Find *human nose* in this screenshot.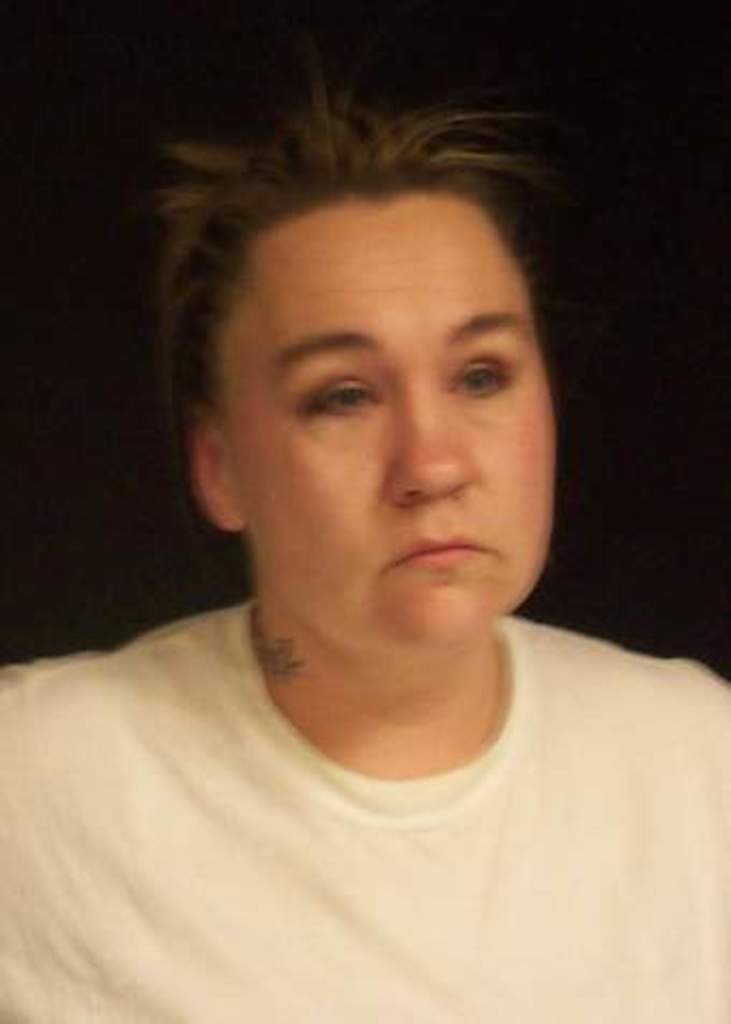
The bounding box for *human nose* is 389/389/477/503.
